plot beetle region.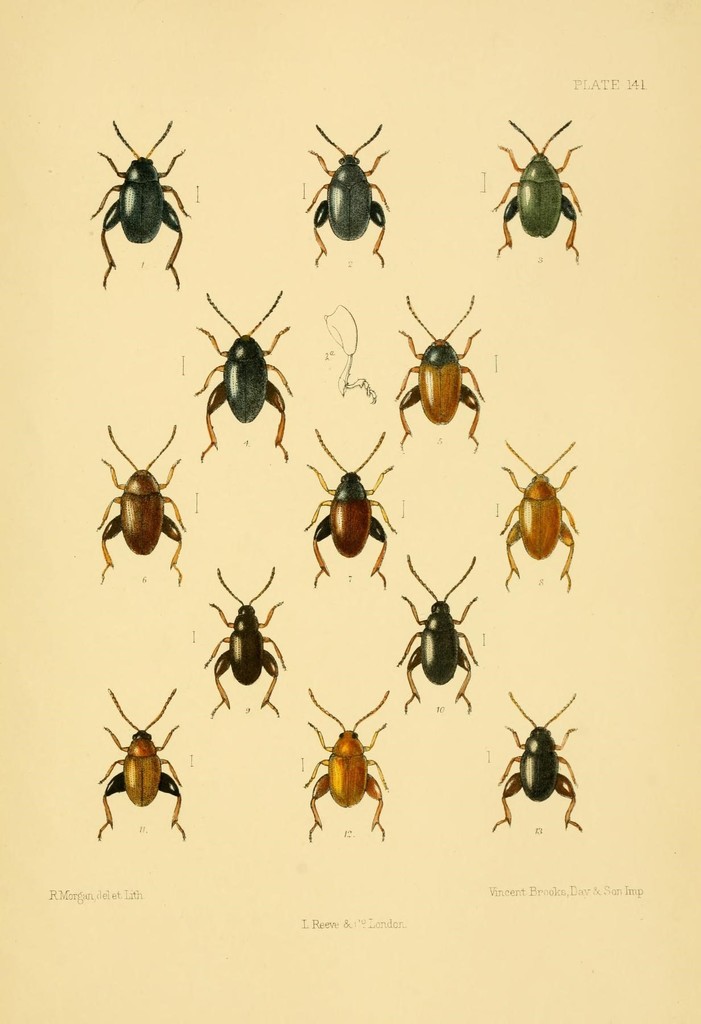
Plotted at 311 124 397 266.
